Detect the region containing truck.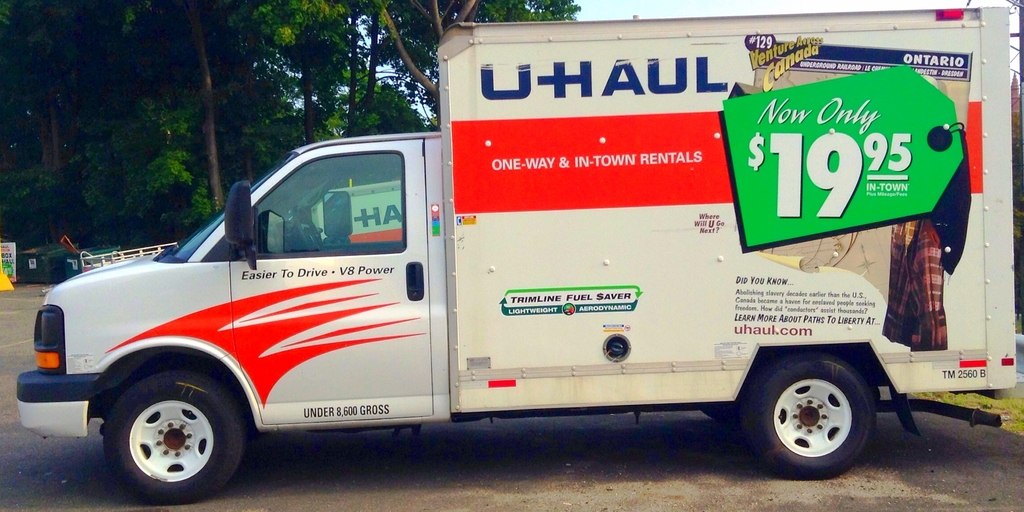
x1=0 y1=26 x2=988 y2=494.
